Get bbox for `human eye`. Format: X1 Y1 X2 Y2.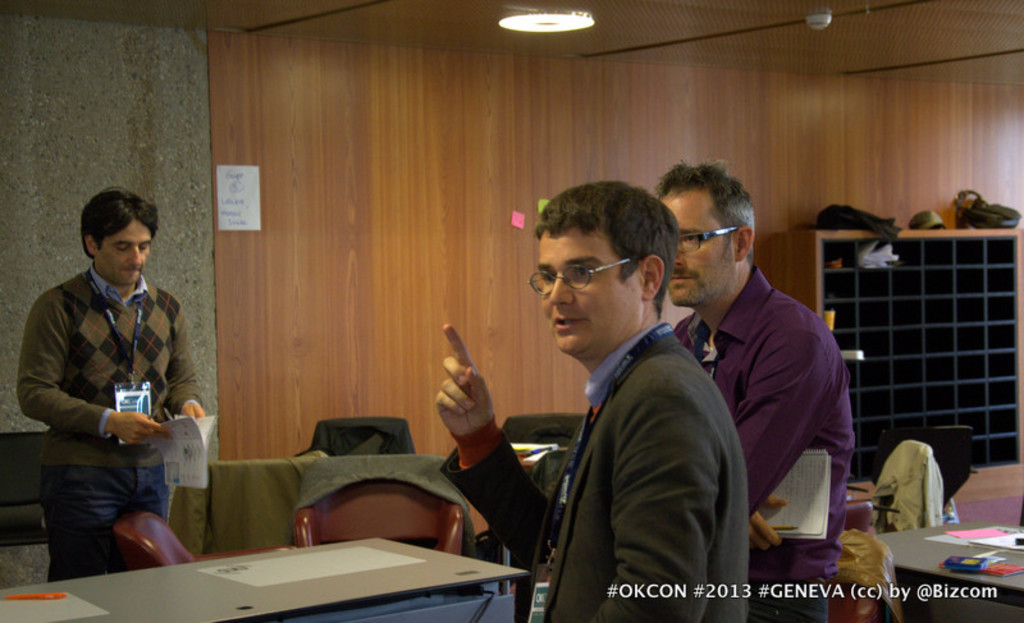
140 242 150 251.
